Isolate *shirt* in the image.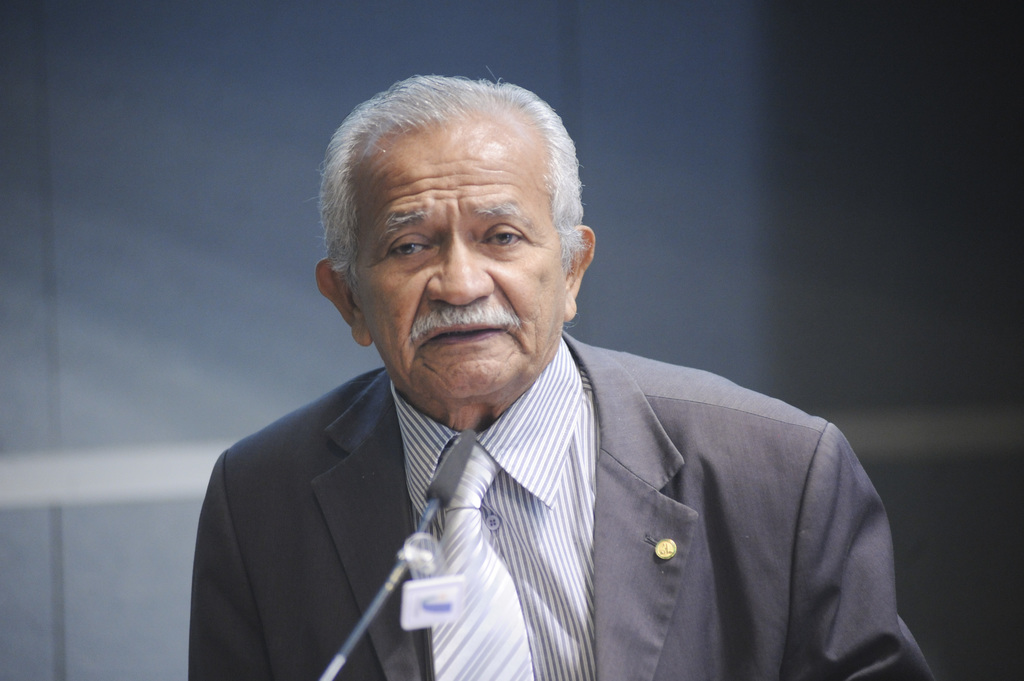
Isolated region: 390,340,598,675.
